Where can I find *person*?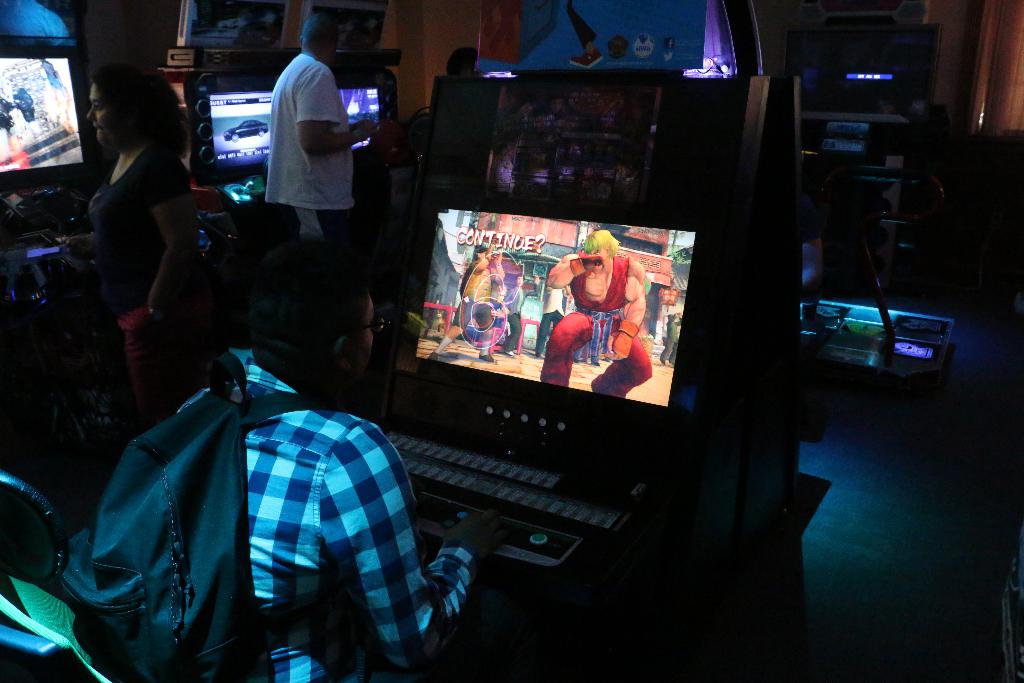
You can find it at rect(504, 268, 541, 352).
